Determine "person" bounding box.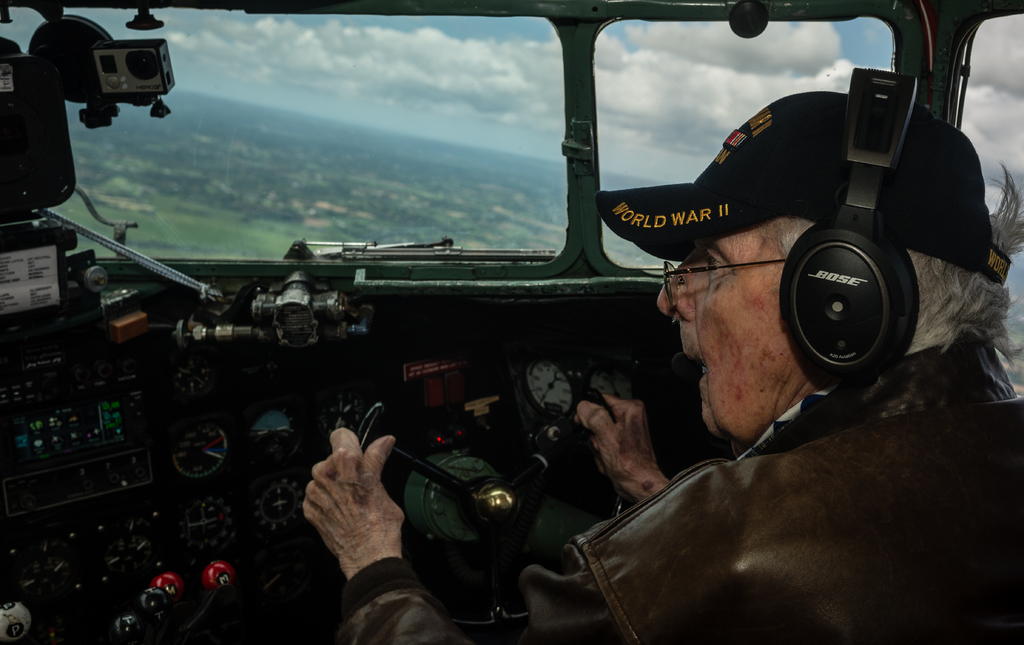
Determined: x1=301, y1=76, x2=1023, y2=644.
